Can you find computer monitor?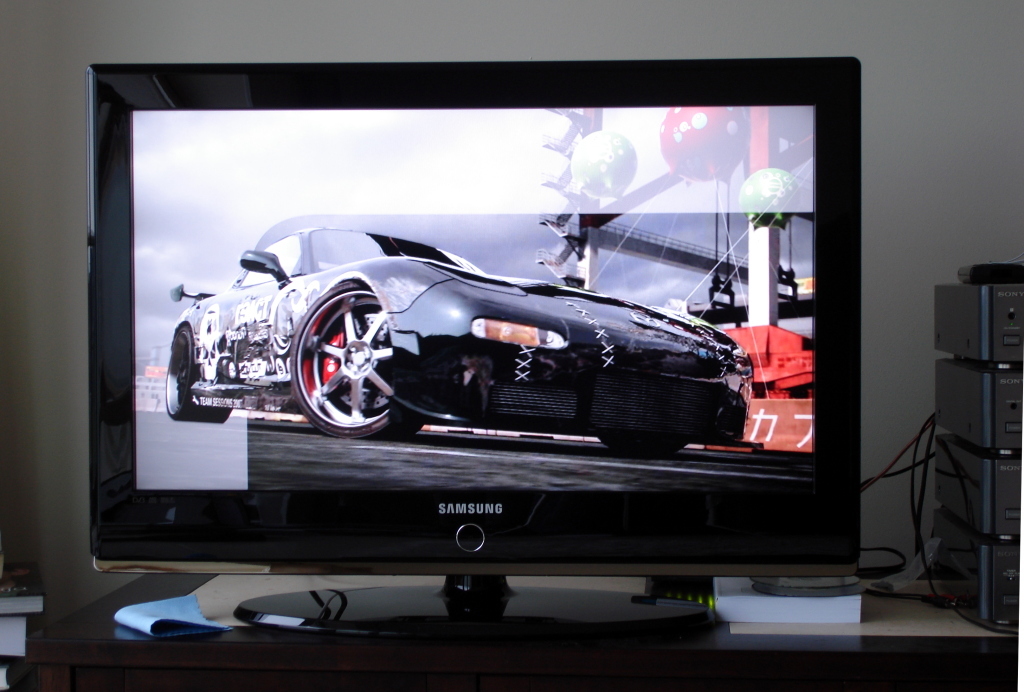
Yes, bounding box: {"left": 95, "top": 89, "right": 858, "bottom": 604}.
